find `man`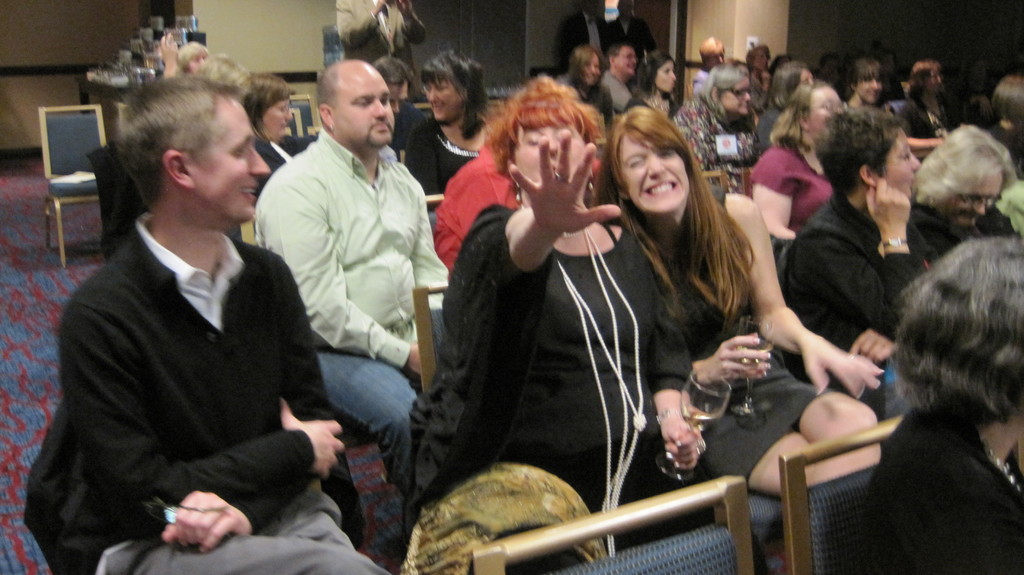
(left=563, top=0, right=609, bottom=53)
